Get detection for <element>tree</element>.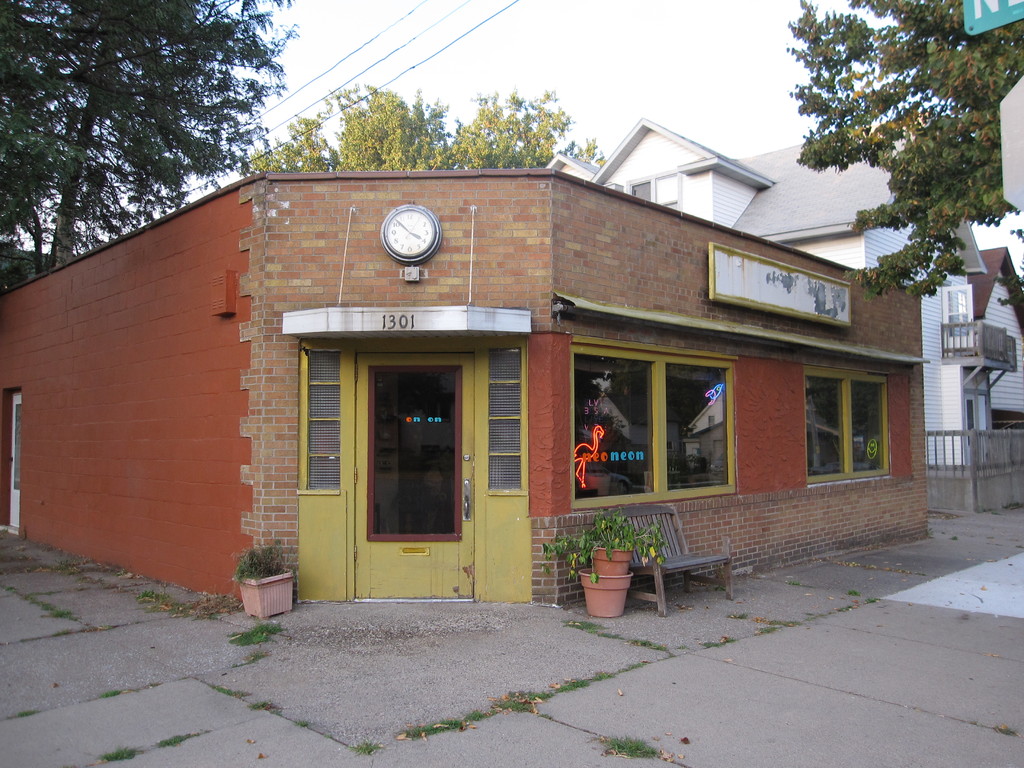
Detection: bbox(537, 500, 663, 579).
